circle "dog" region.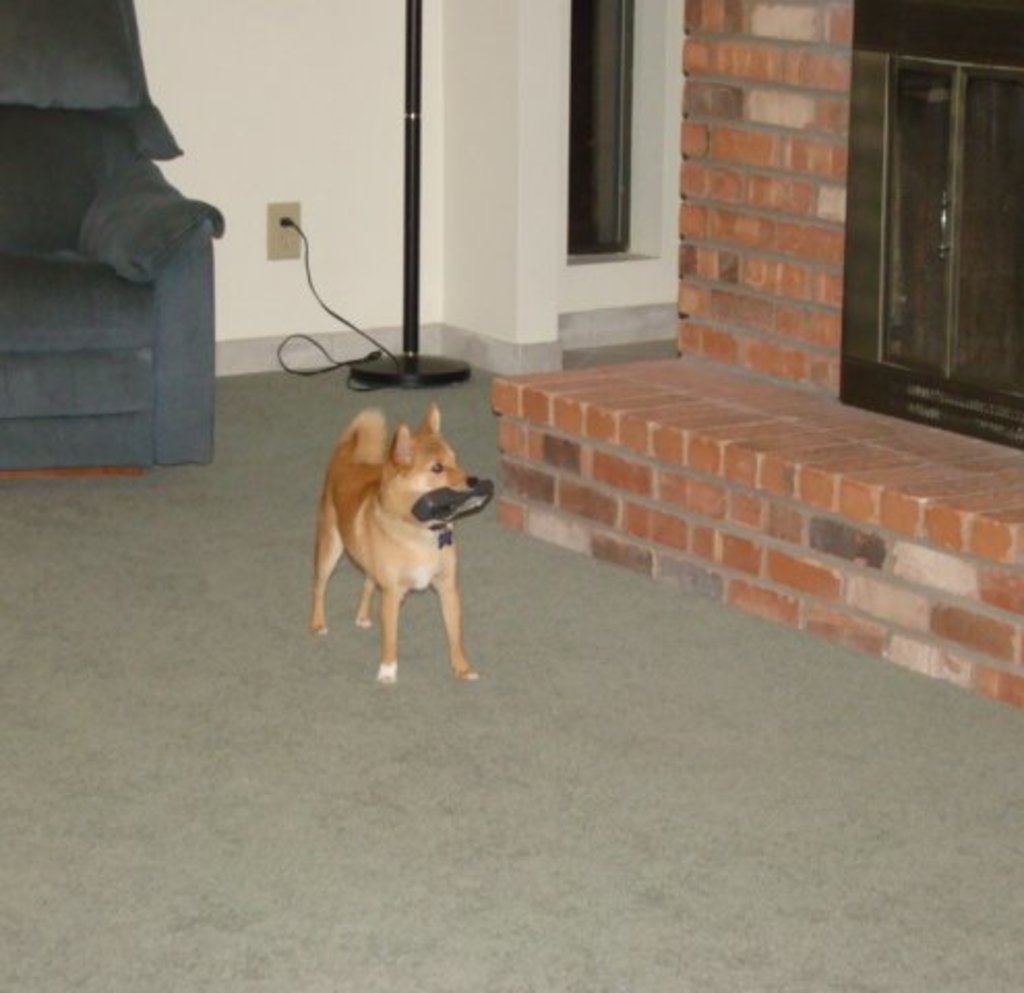
Region: BBox(308, 403, 480, 683).
